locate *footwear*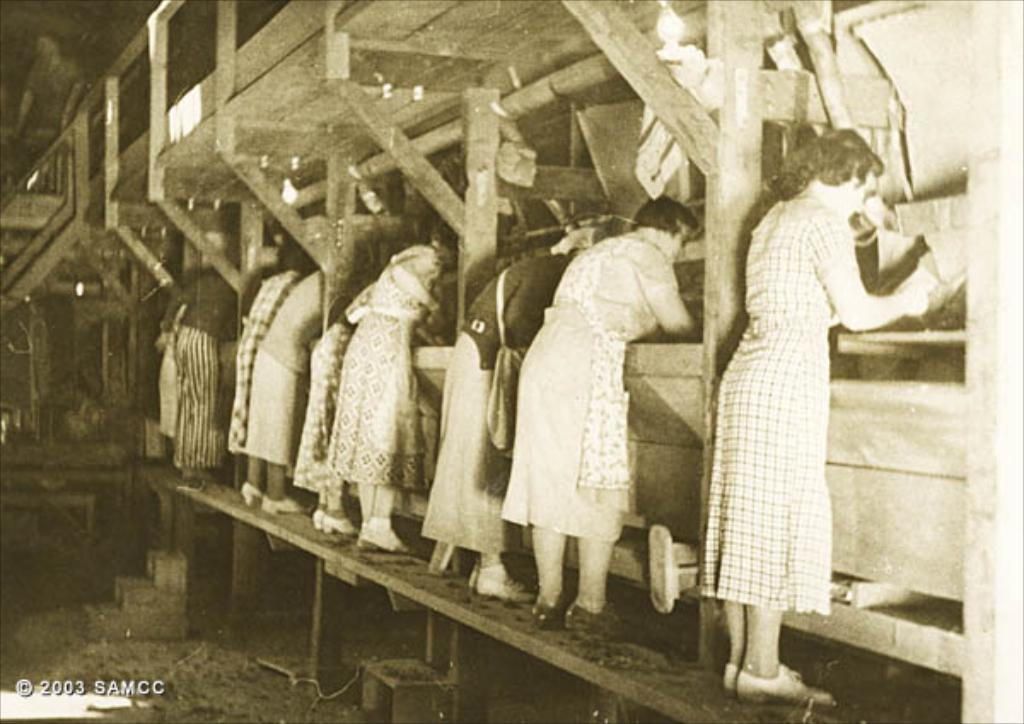
bbox=(536, 591, 575, 632)
